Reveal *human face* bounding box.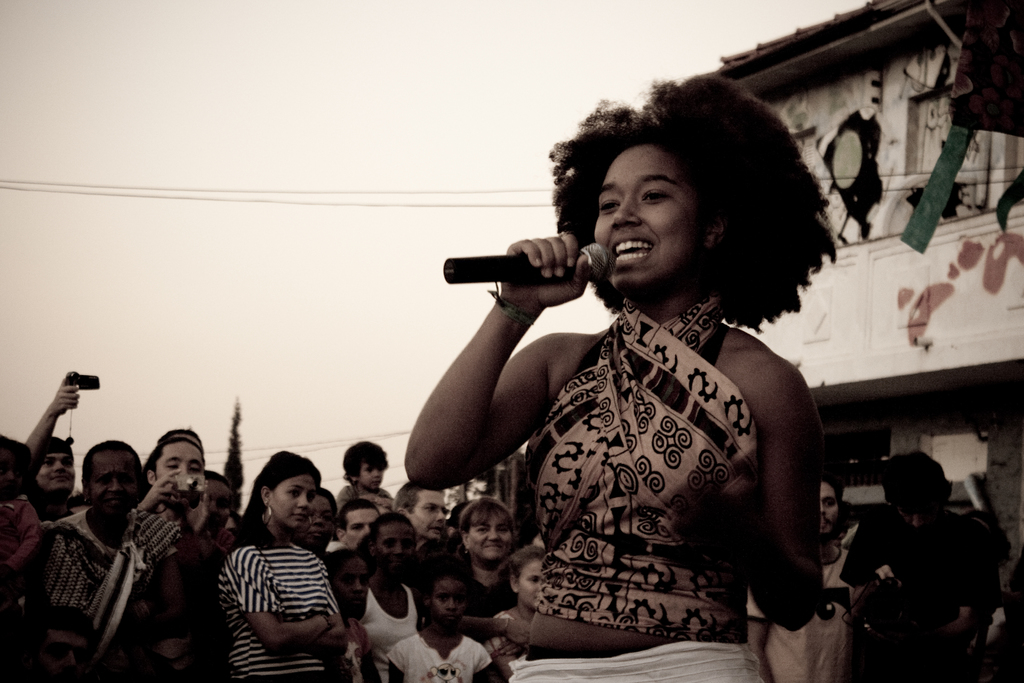
Revealed: BBox(362, 466, 381, 489).
